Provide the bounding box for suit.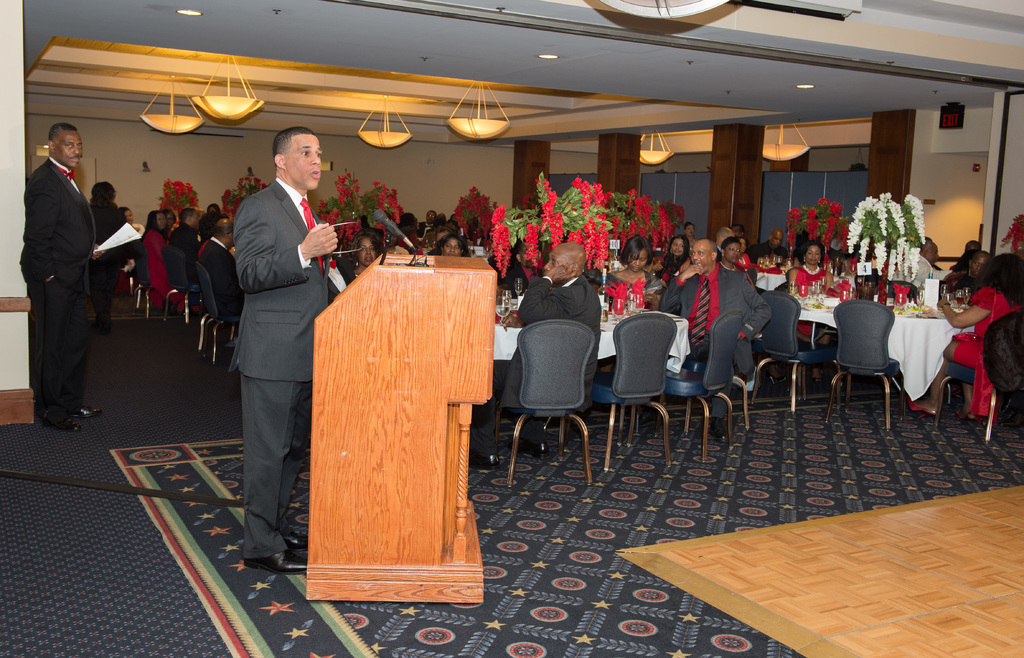
crop(20, 148, 104, 408).
